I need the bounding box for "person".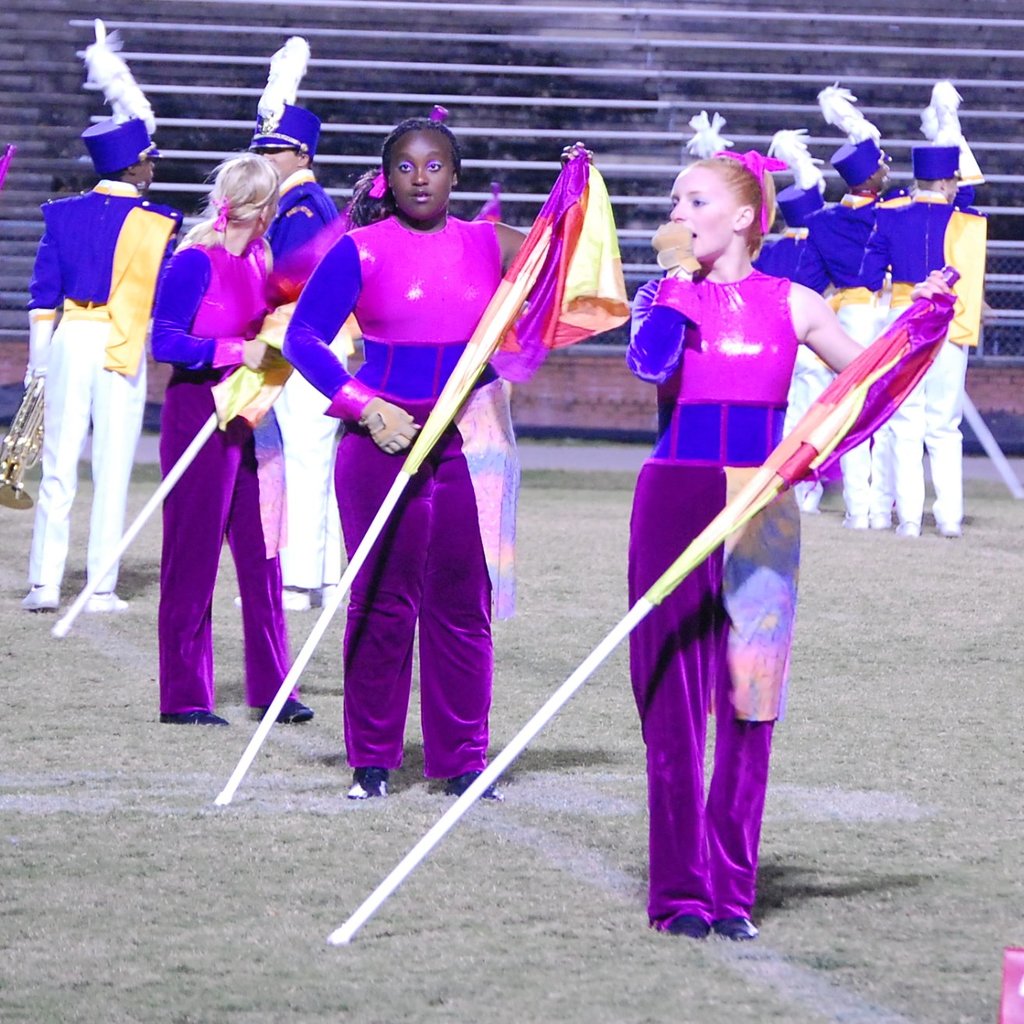
Here it is: pyautogui.locateOnScreen(760, 127, 839, 283).
